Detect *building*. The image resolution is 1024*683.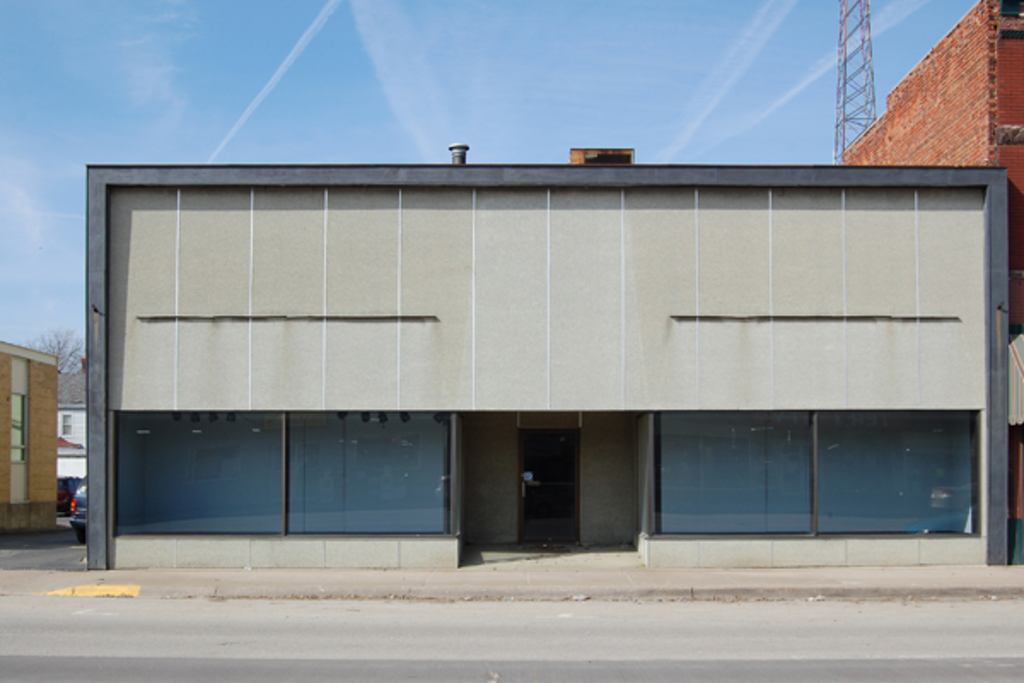
[56,364,85,483].
